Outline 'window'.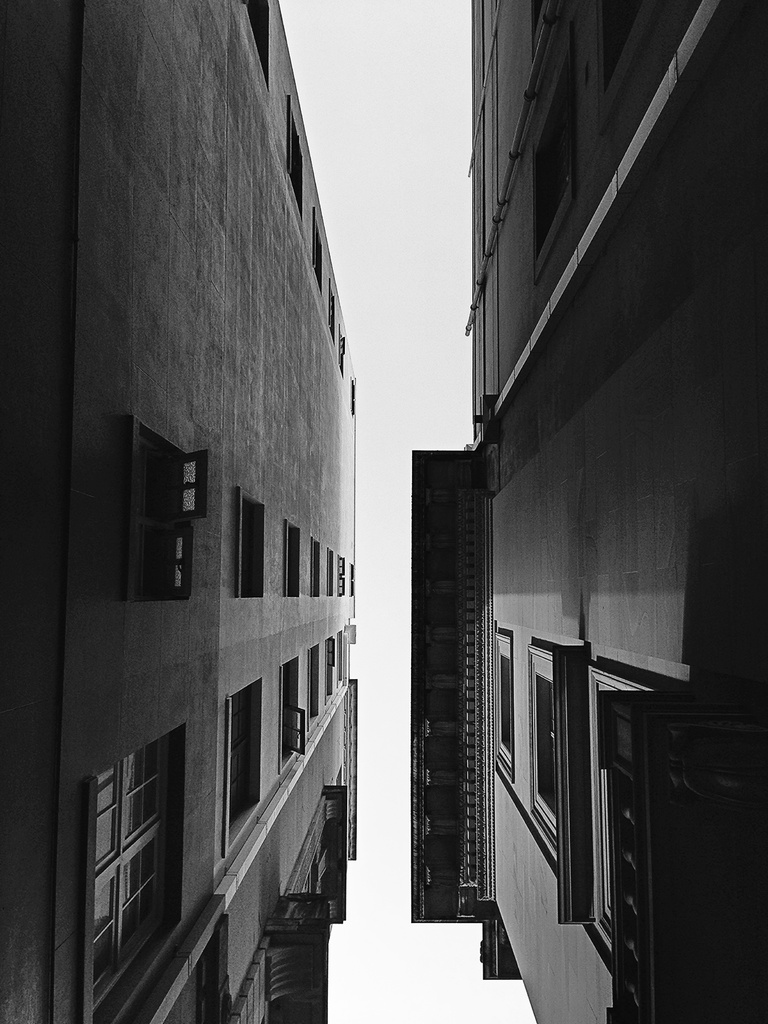
Outline: {"left": 301, "top": 641, "right": 322, "bottom": 717}.
